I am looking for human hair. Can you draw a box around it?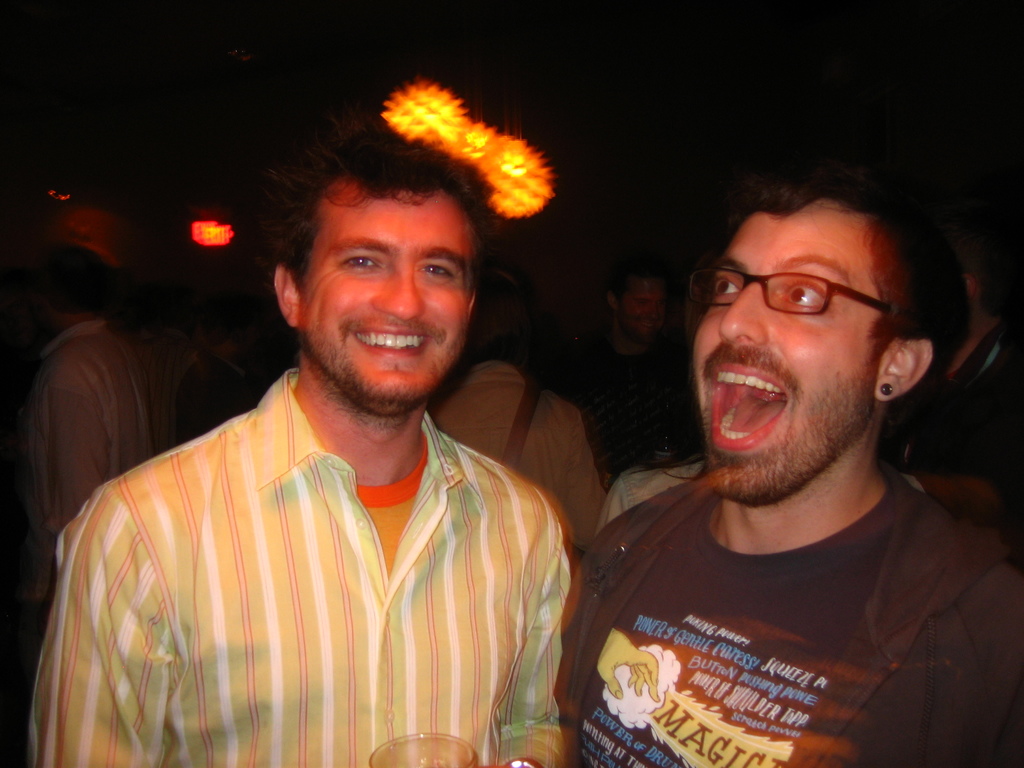
Sure, the bounding box is BBox(676, 173, 963, 404).
